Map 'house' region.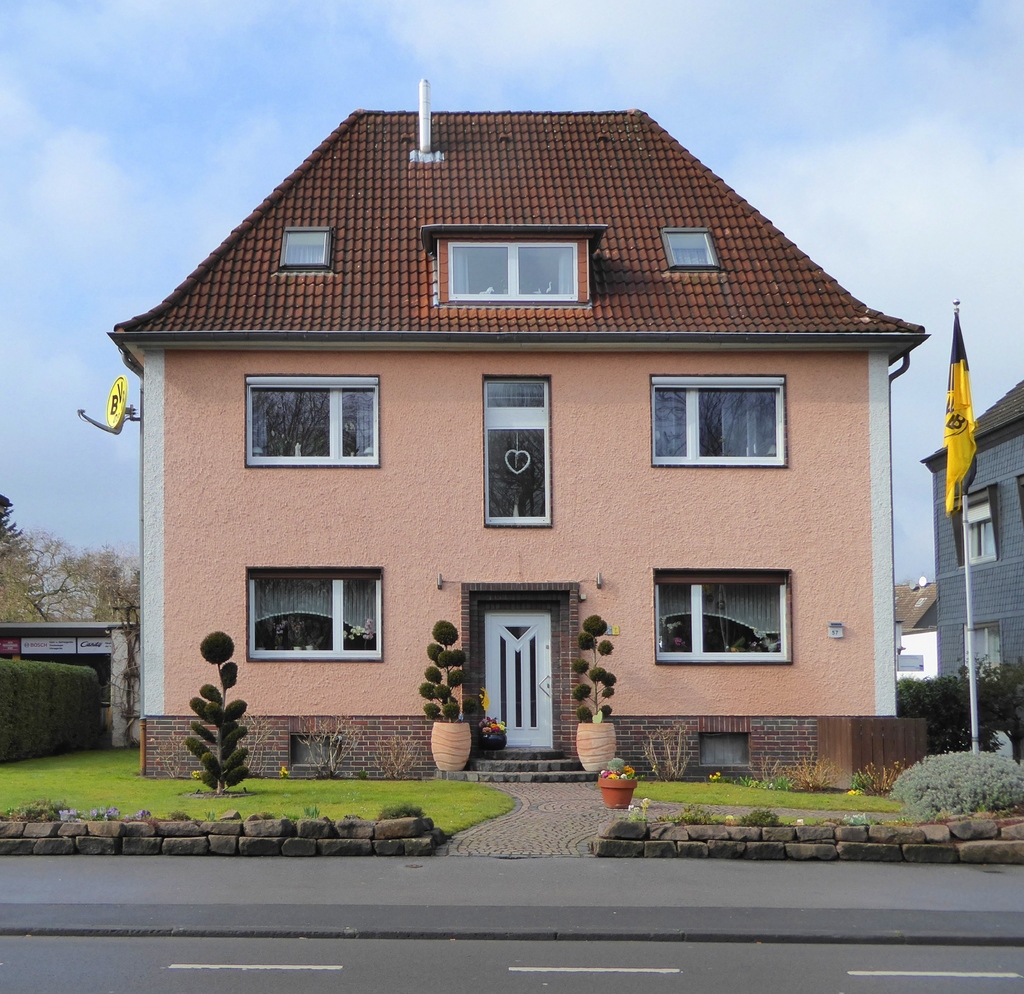
Mapped to box(7, 609, 140, 749).
